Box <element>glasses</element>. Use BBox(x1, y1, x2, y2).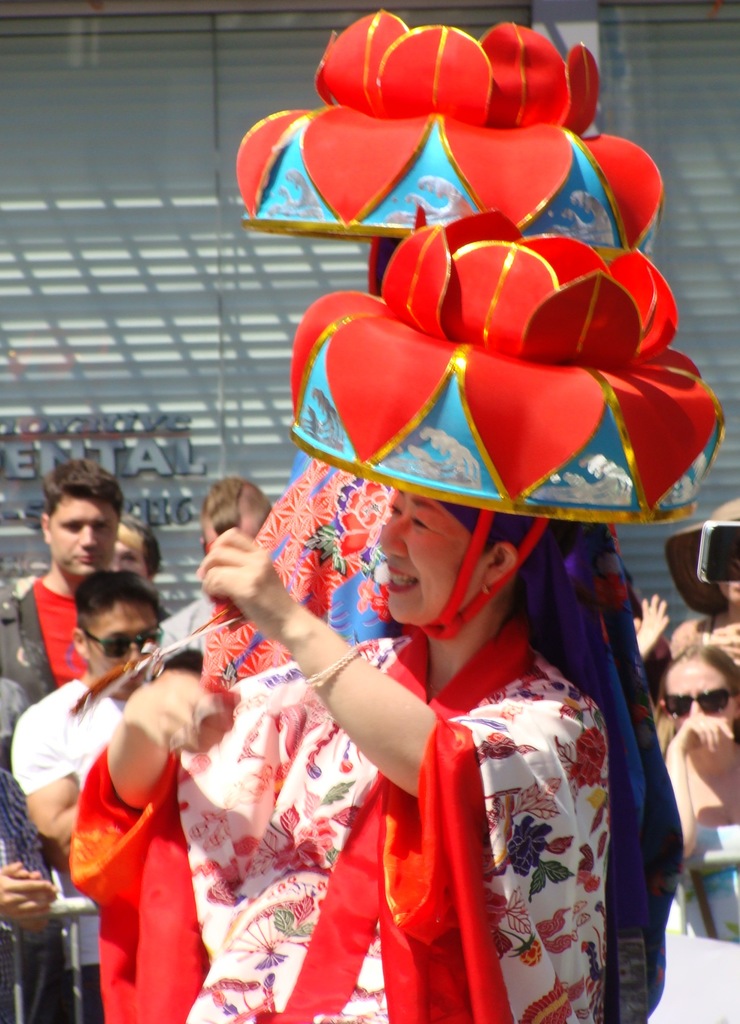
BBox(647, 684, 739, 716).
